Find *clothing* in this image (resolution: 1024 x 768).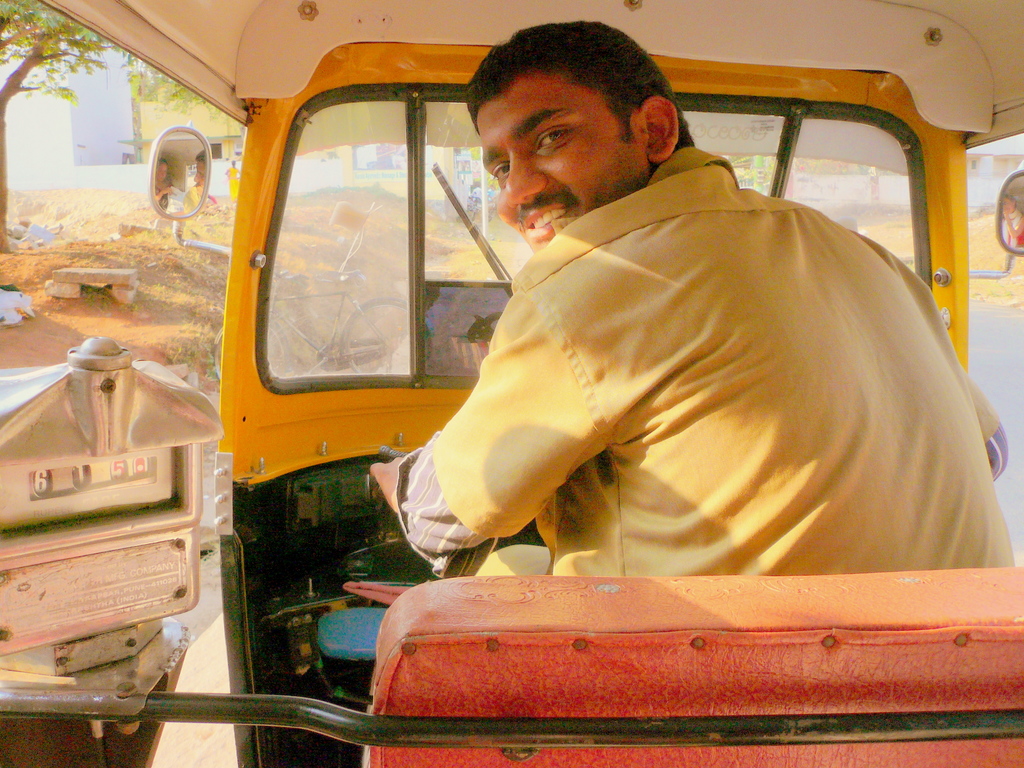
x1=337, y1=70, x2=984, y2=595.
